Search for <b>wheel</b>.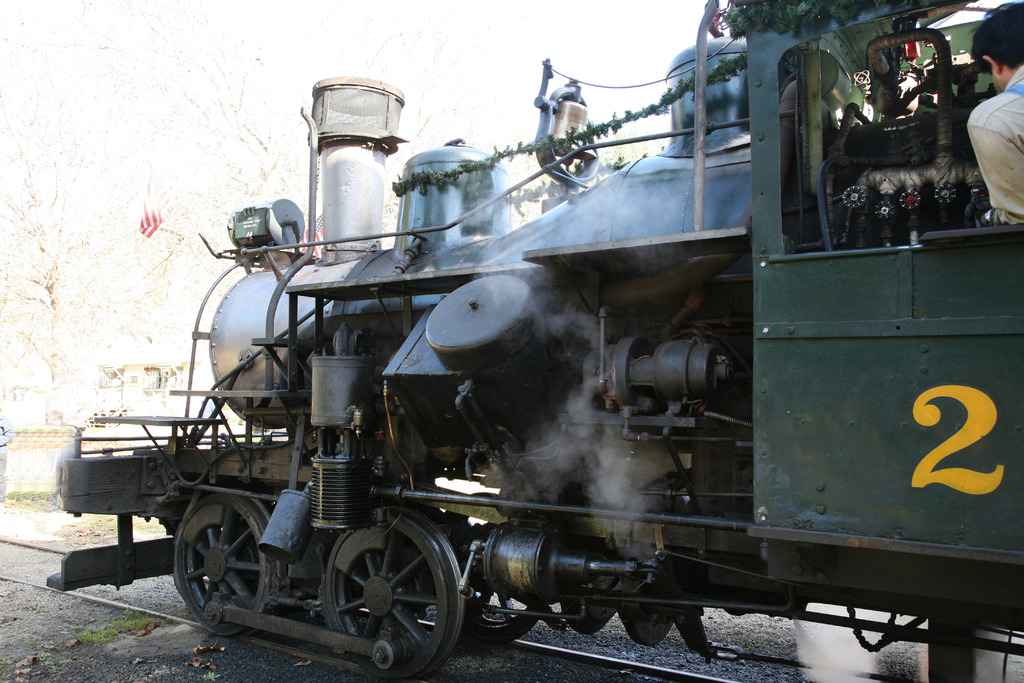
Found at [561, 602, 616, 632].
